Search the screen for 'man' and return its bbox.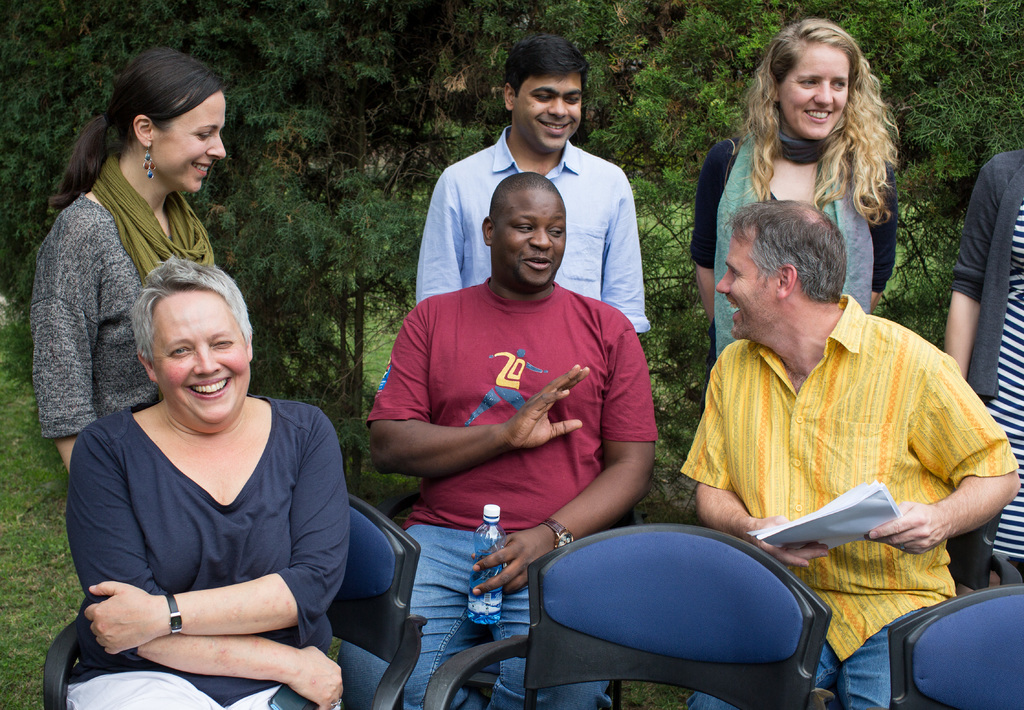
Found: crop(357, 173, 660, 709).
